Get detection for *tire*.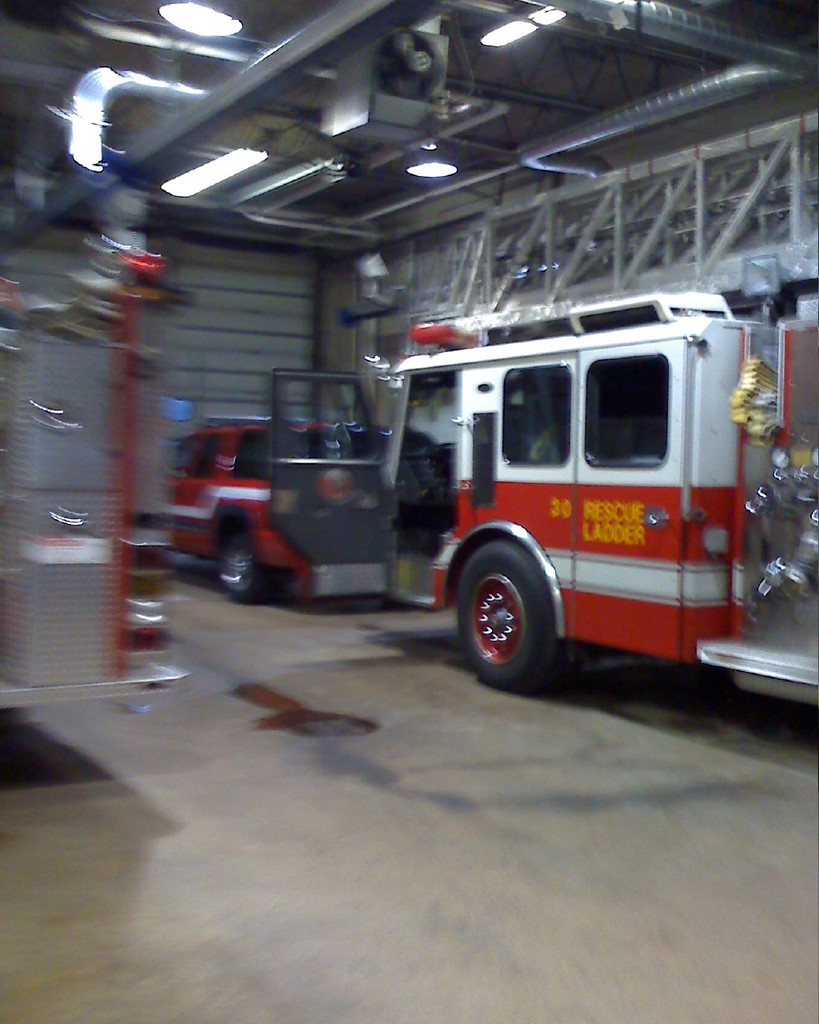
Detection: Rect(214, 521, 274, 600).
